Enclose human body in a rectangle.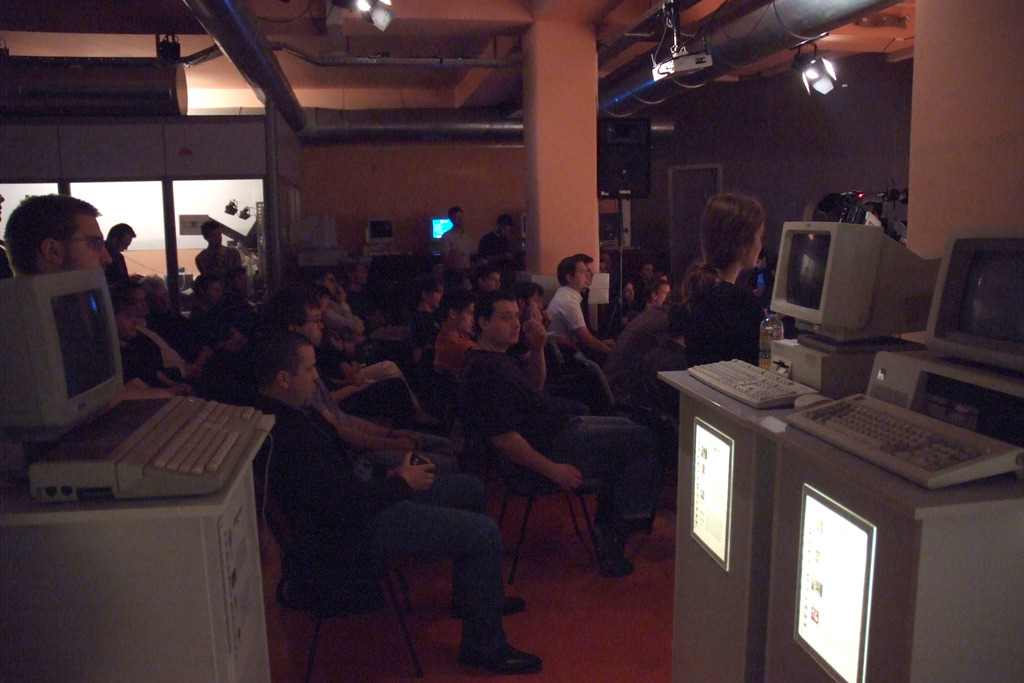
locate(193, 224, 239, 281).
